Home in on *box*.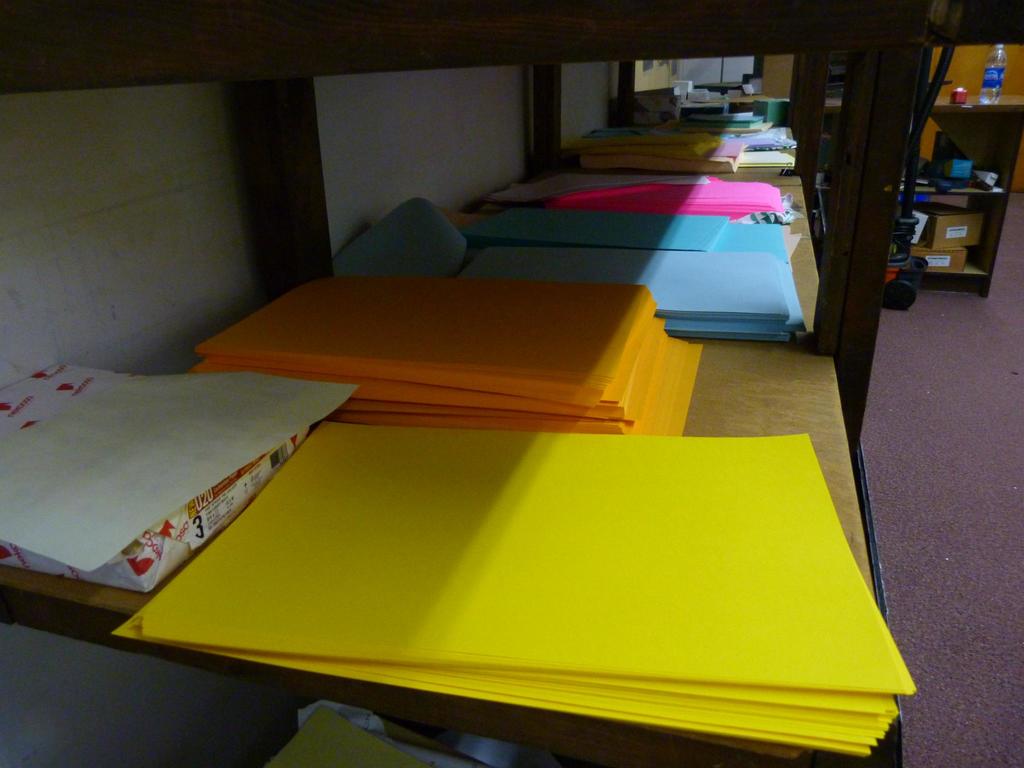
Homed in at left=908, top=198, right=982, bottom=241.
